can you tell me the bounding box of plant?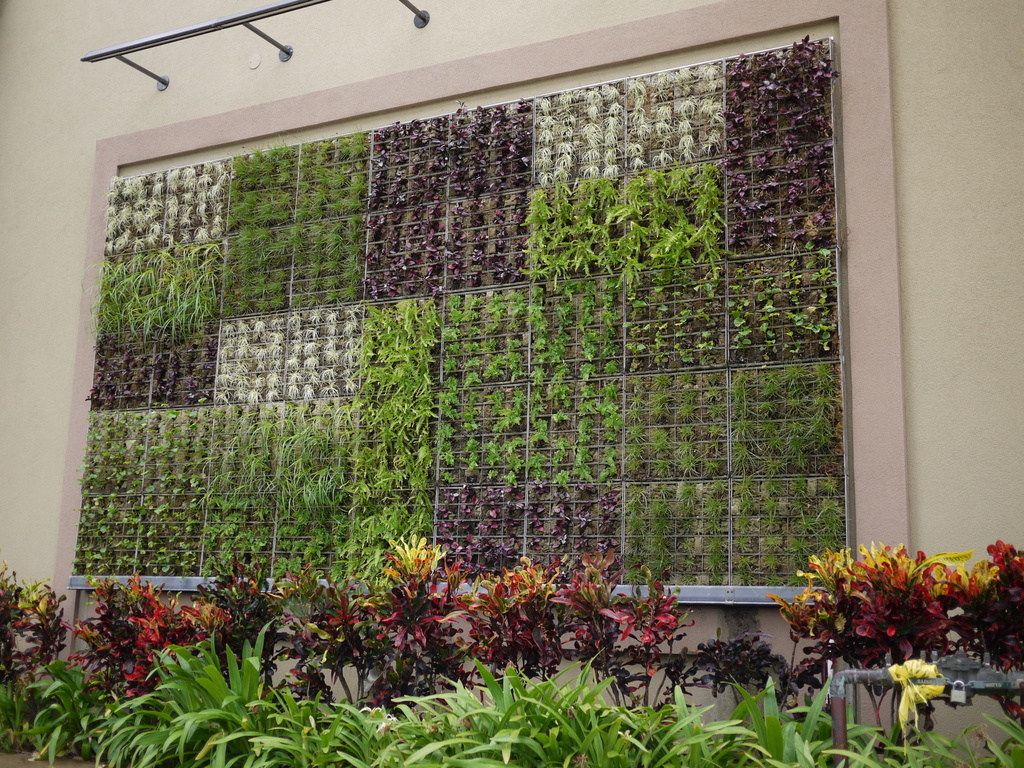
left=554, top=548, right=683, bottom=705.
